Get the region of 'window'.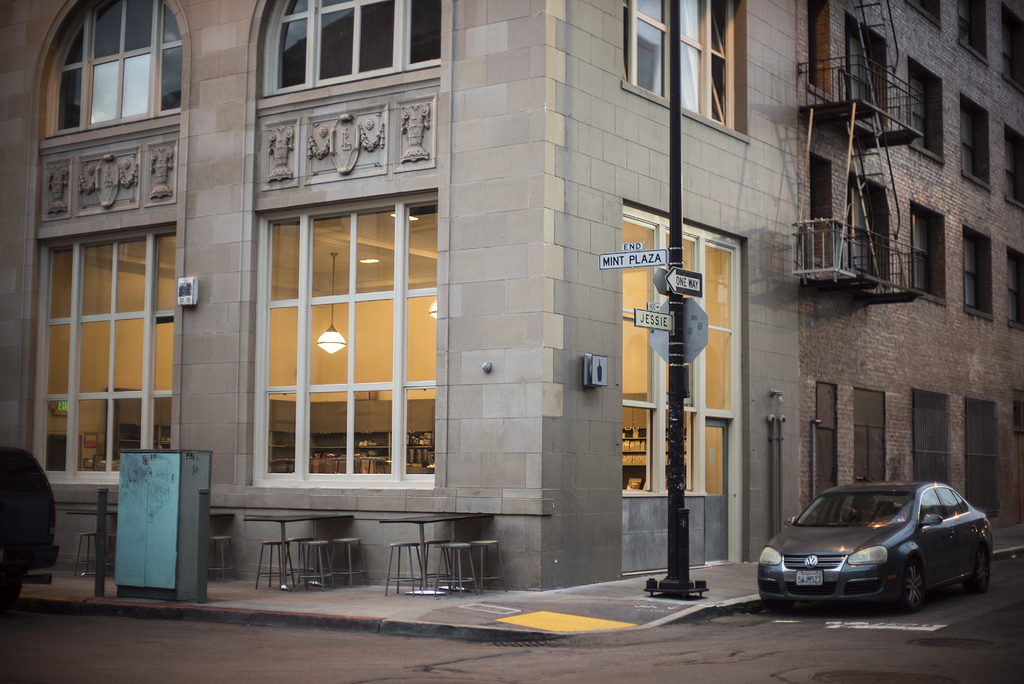
<region>1004, 10, 1023, 85</region>.
